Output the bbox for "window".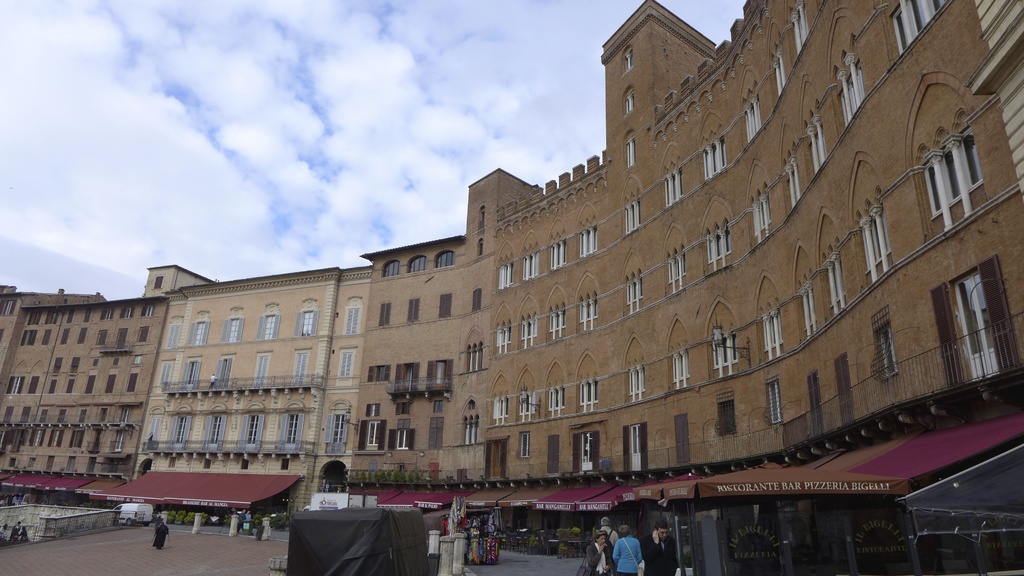
Rect(519, 300, 541, 347).
